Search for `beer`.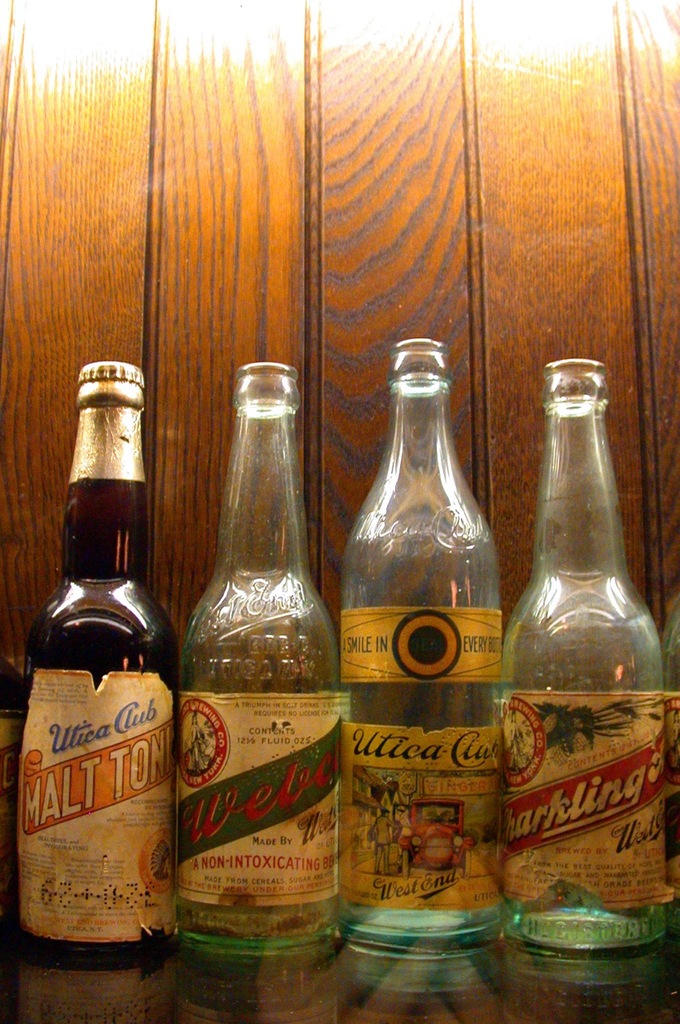
Found at bbox=[14, 357, 181, 977].
